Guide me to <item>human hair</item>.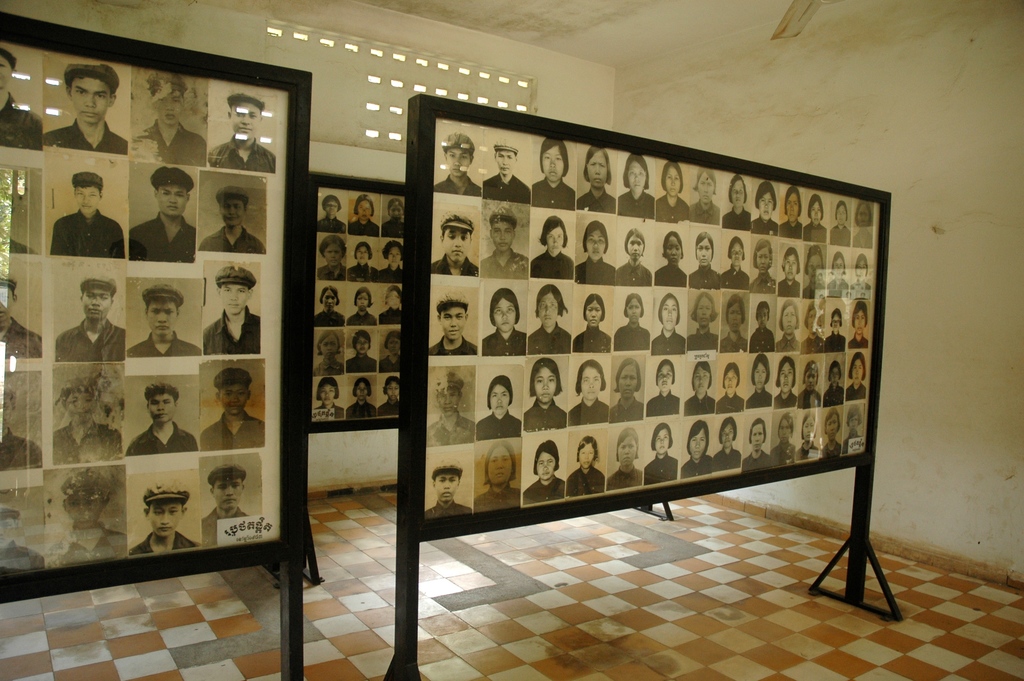
Guidance: <region>575, 436, 600, 459</region>.
